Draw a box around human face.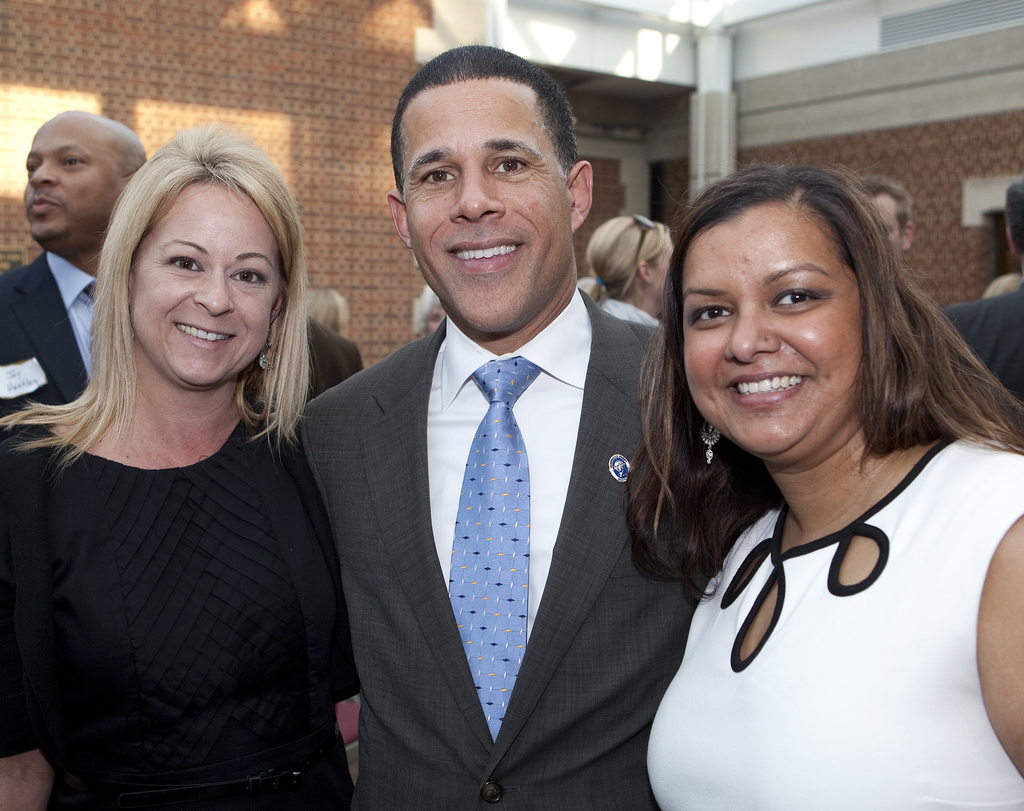
bbox(26, 124, 125, 240).
